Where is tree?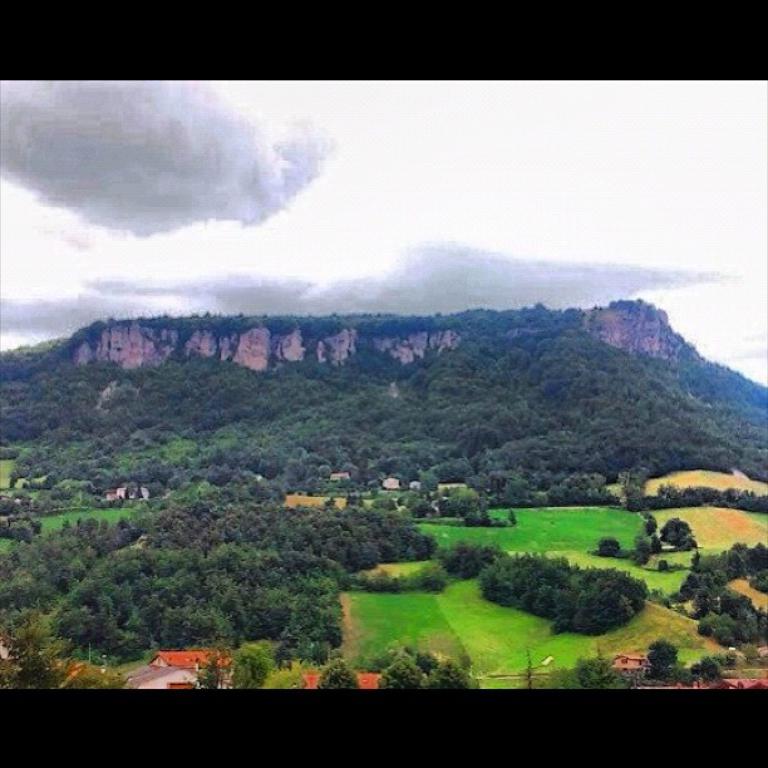
{"left": 0, "top": 487, "right": 44, "bottom": 542}.
